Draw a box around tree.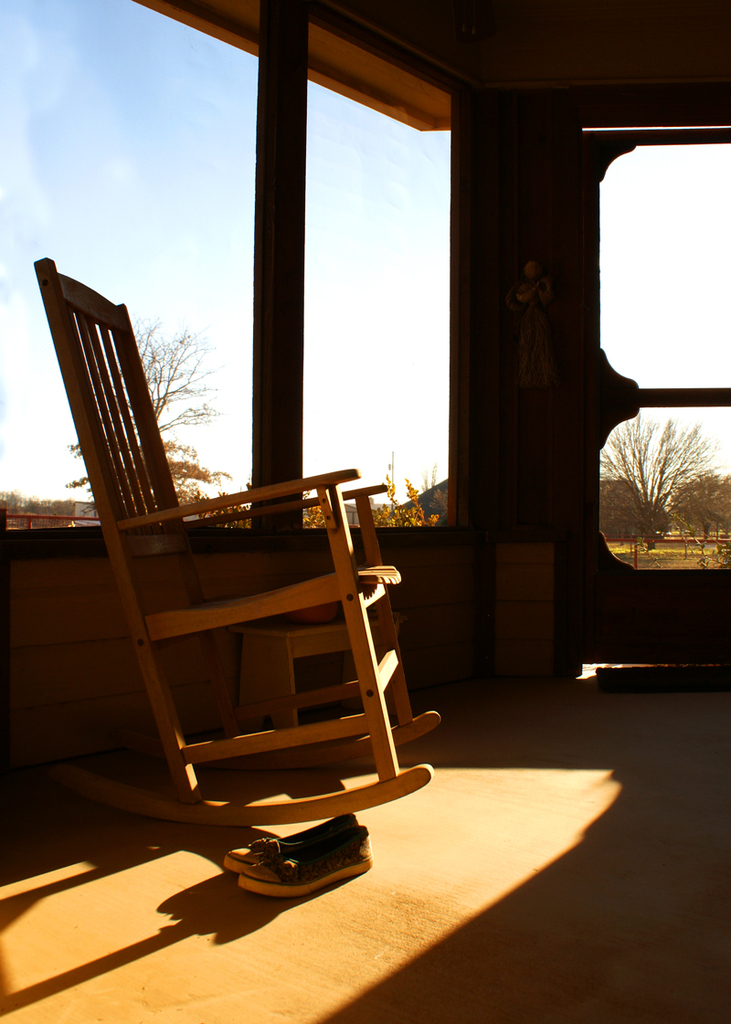
[x1=615, y1=403, x2=705, y2=565].
